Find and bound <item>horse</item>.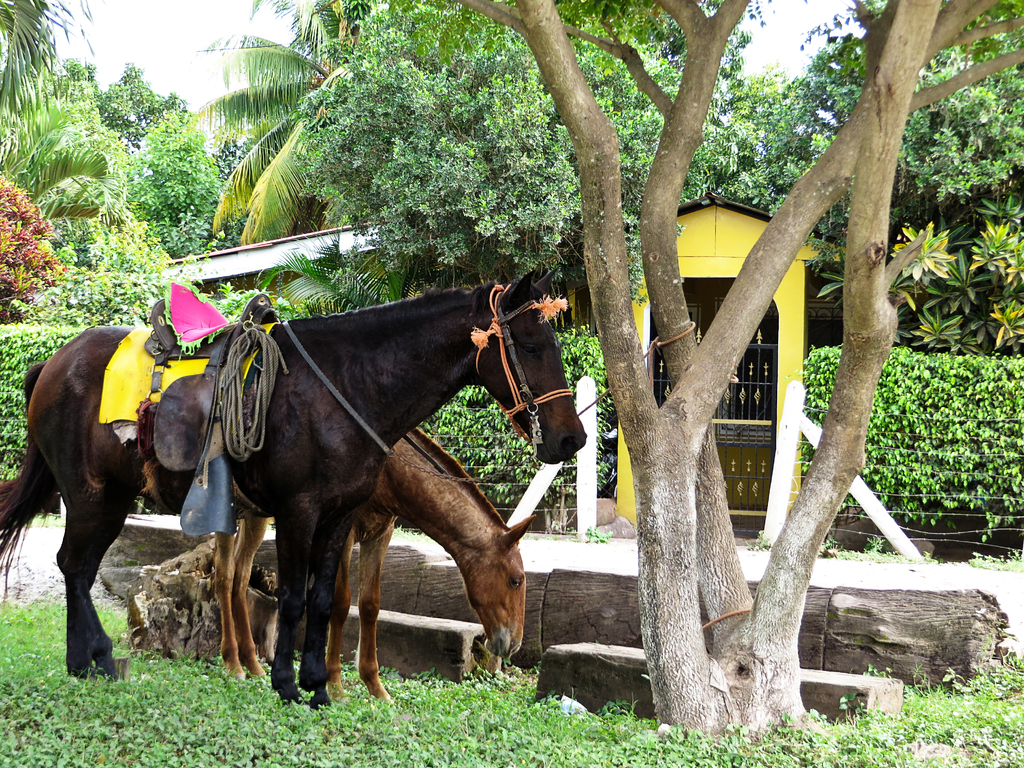
Bound: (x1=0, y1=260, x2=592, y2=709).
